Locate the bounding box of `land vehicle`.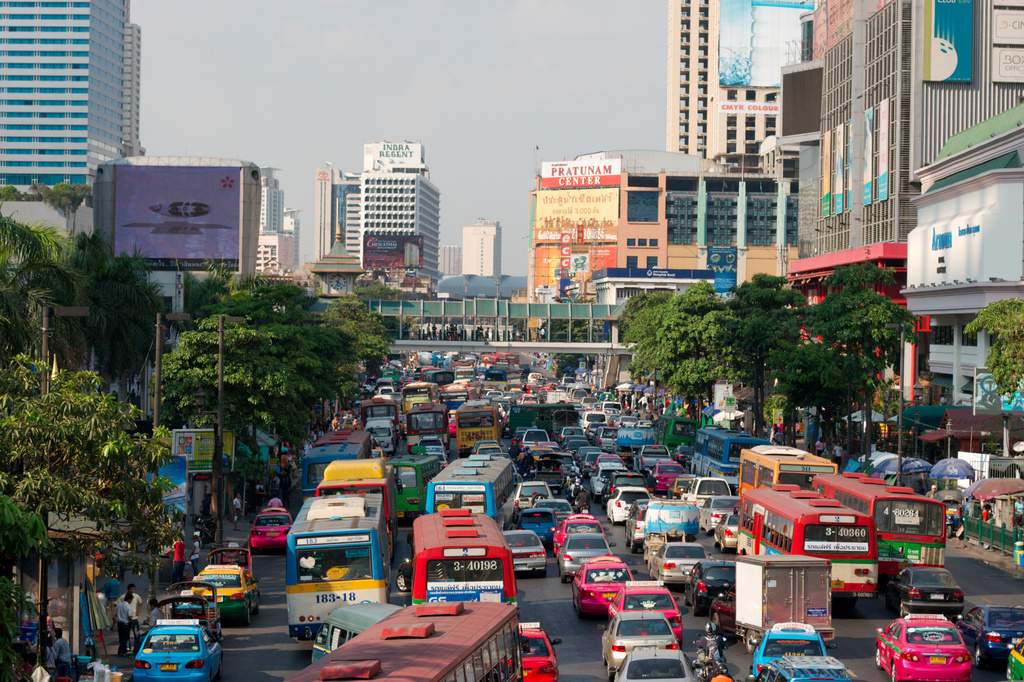
Bounding box: [582, 450, 598, 469].
